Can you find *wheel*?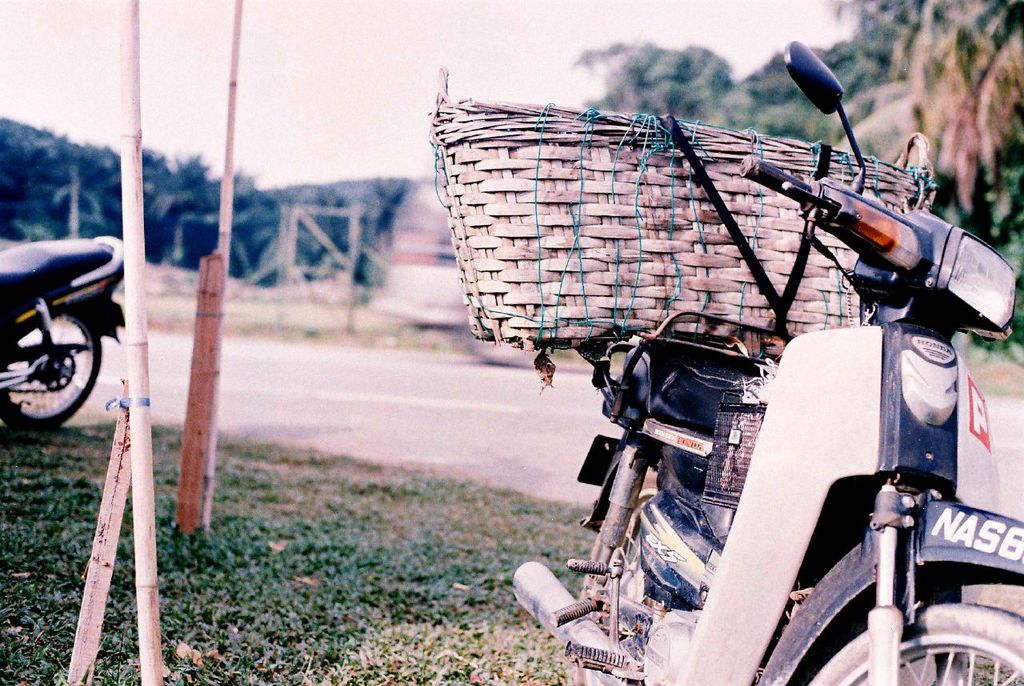
Yes, bounding box: Rect(809, 601, 1023, 685).
